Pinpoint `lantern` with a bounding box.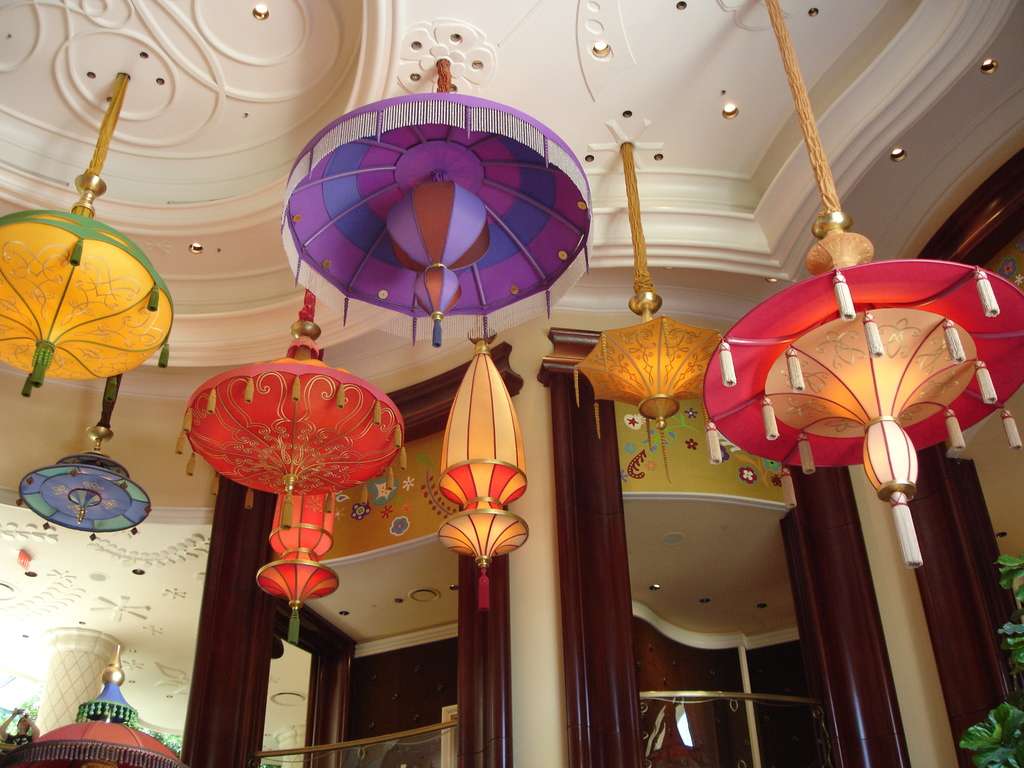
[261,488,340,650].
